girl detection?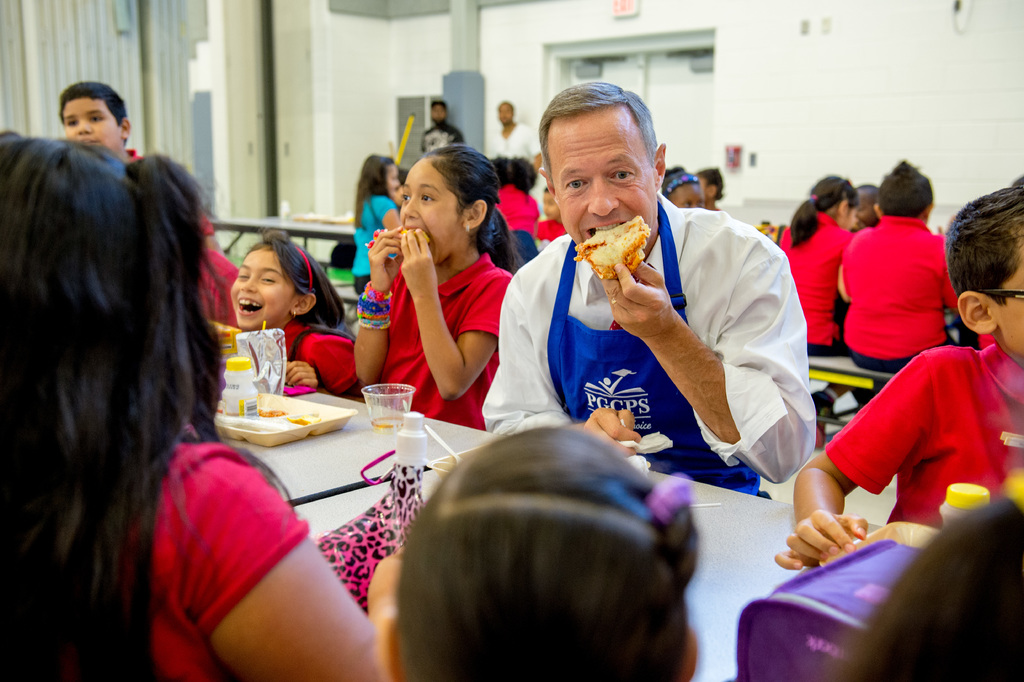
(773, 174, 859, 360)
